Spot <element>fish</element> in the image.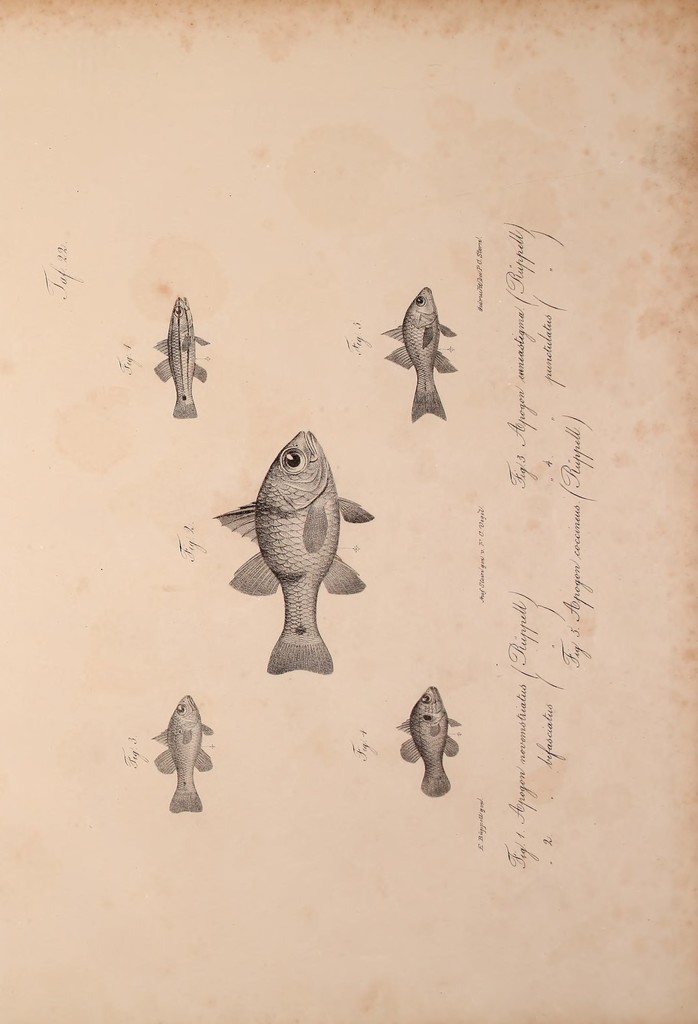
<element>fish</element> found at box=[216, 435, 359, 689].
